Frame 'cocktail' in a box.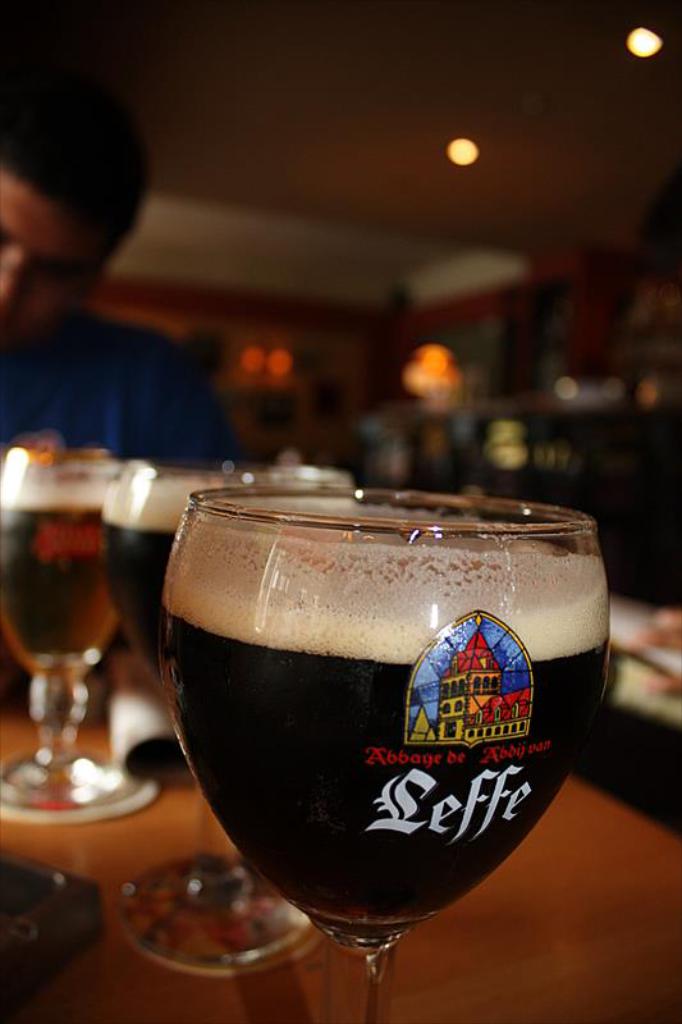
(155,481,630,1023).
